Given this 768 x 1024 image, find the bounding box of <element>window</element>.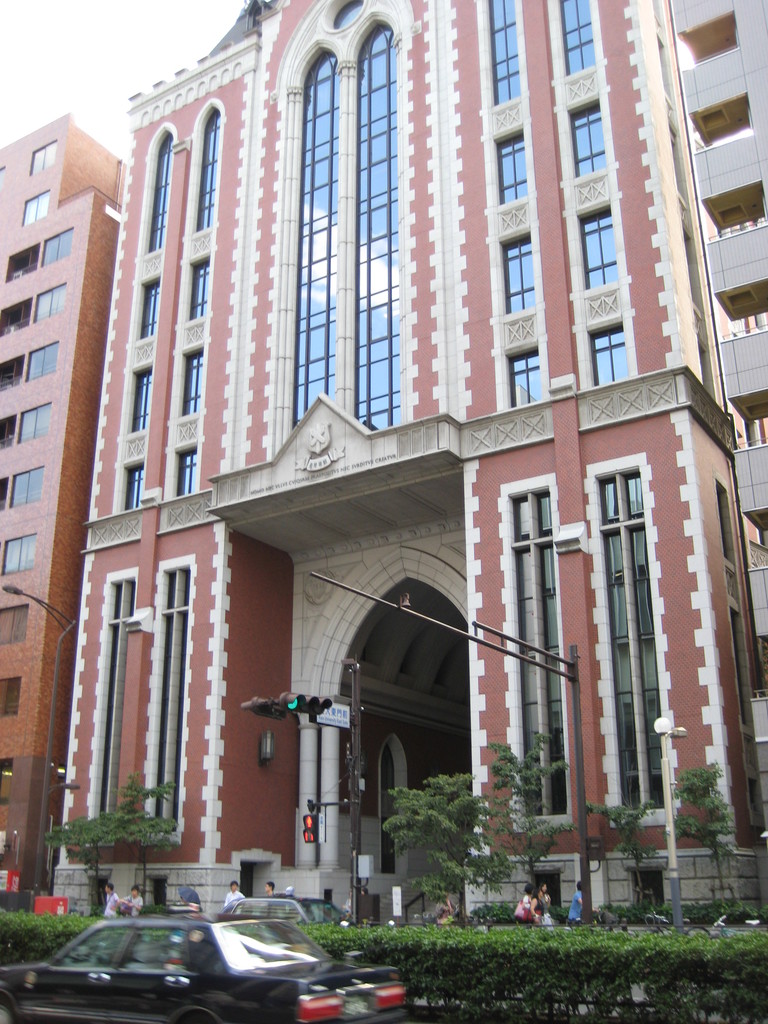
[left=188, top=257, right=209, bottom=319].
